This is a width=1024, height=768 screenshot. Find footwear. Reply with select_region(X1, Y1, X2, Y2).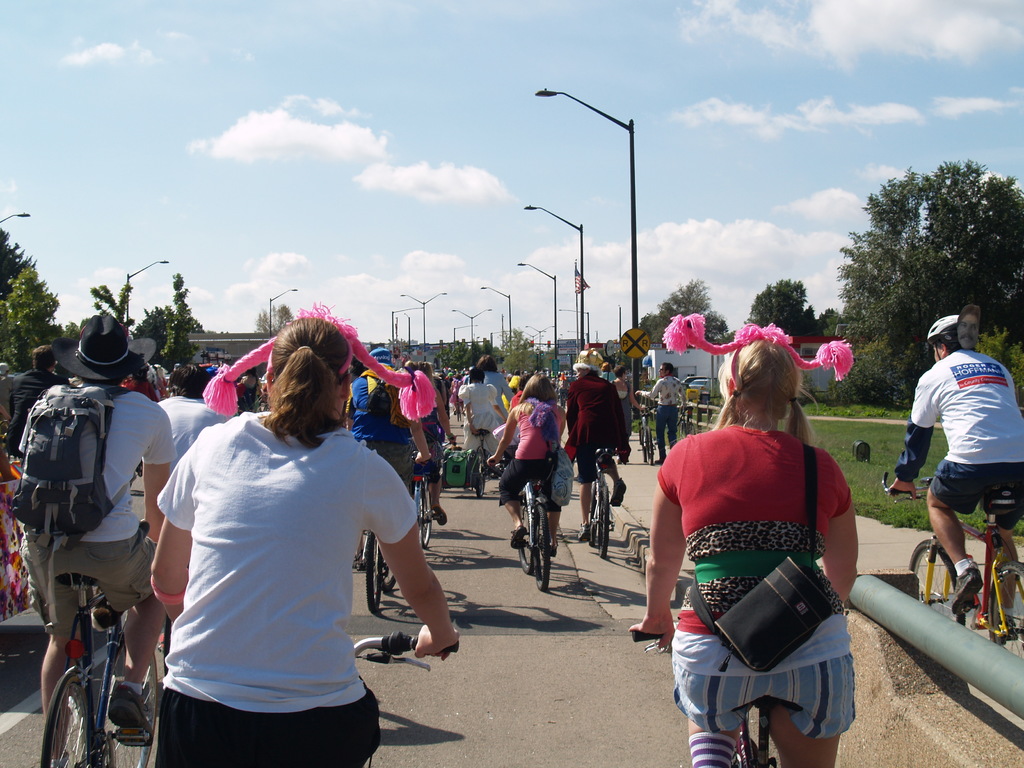
select_region(431, 505, 447, 526).
